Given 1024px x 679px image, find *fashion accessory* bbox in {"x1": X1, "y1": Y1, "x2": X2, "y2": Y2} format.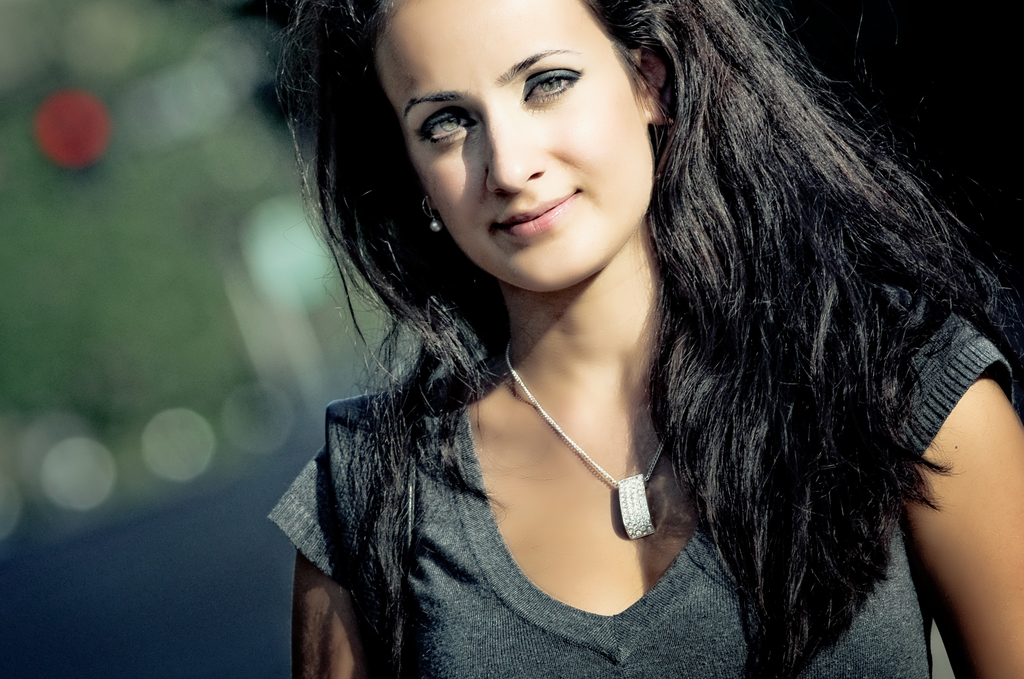
{"x1": 416, "y1": 190, "x2": 445, "y2": 235}.
